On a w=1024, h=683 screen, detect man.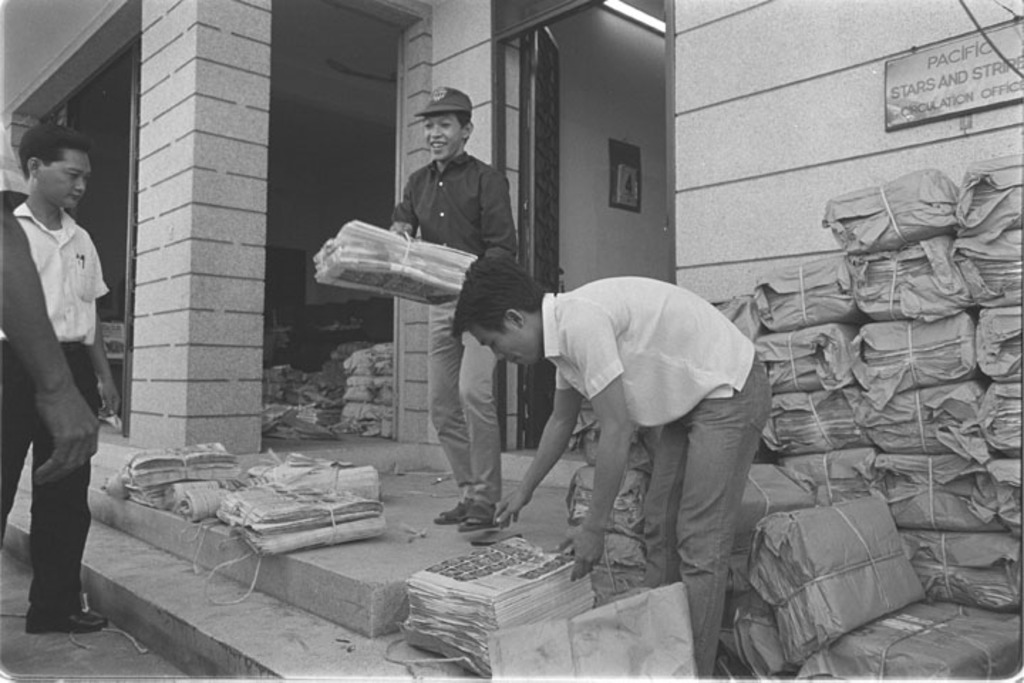
451/255/774/682.
